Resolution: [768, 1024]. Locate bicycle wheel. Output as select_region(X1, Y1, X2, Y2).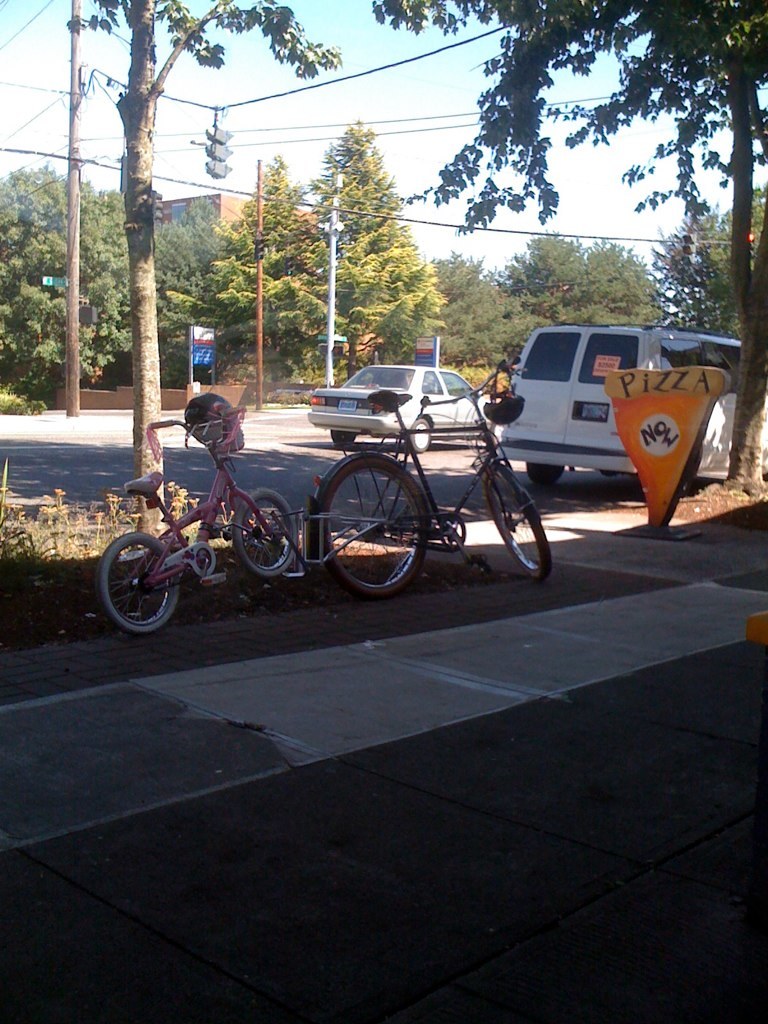
select_region(320, 440, 440, 599).
